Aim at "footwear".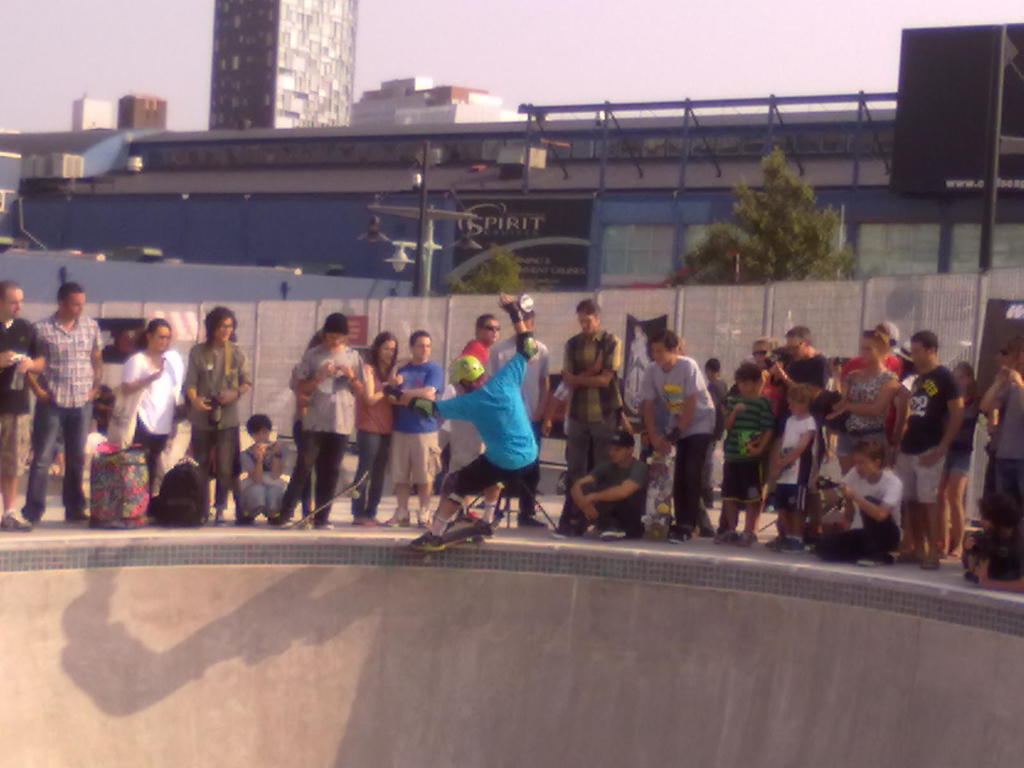
Aimed at (883,552,895,562).
